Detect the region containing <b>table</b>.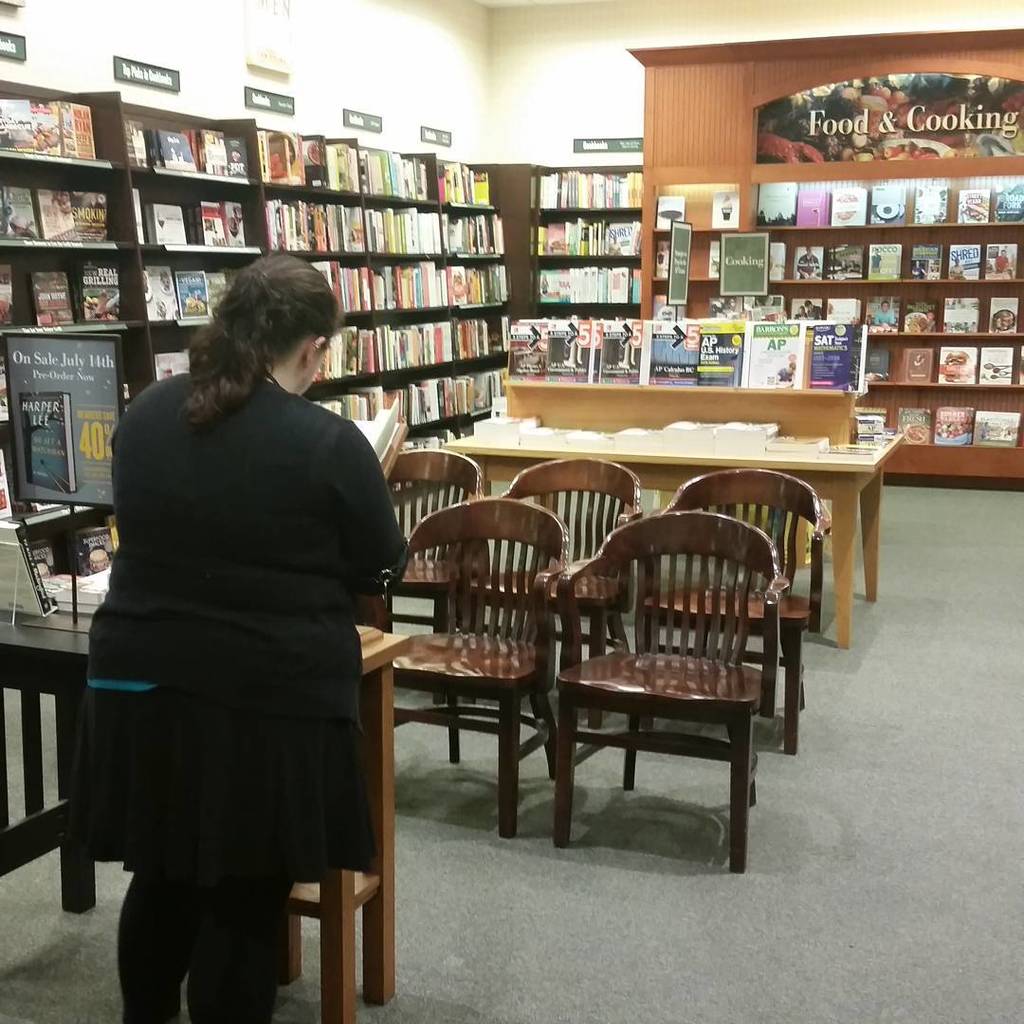
{"left": 7, "top": 504, "right": 111, "bottom": 572}.
